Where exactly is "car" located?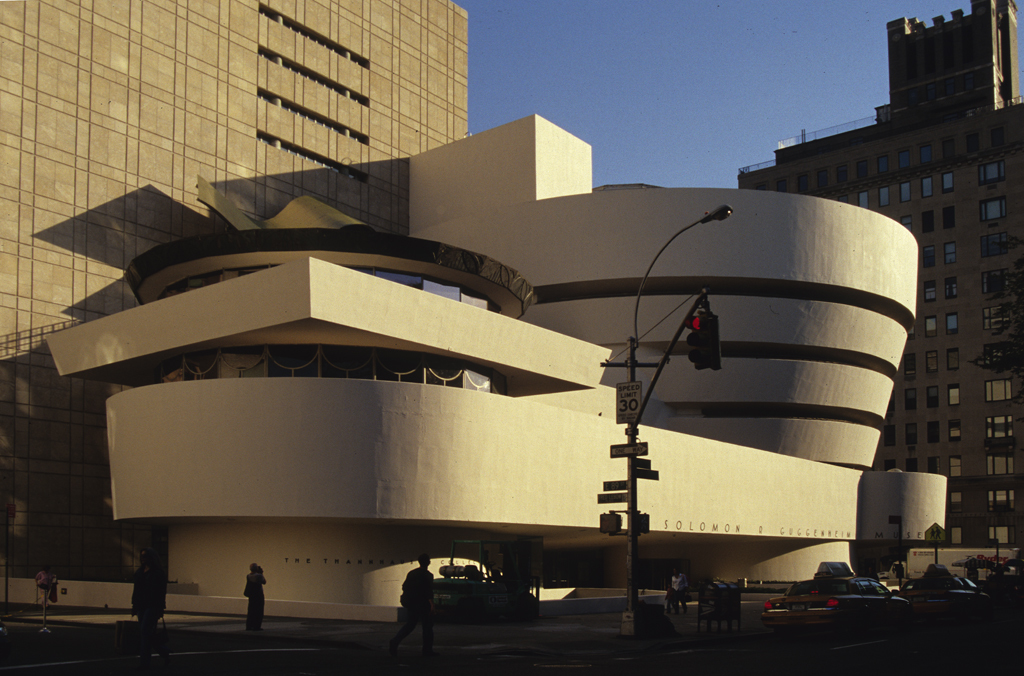
Its bounding box is l=398, t=578, r=539, b=624.
